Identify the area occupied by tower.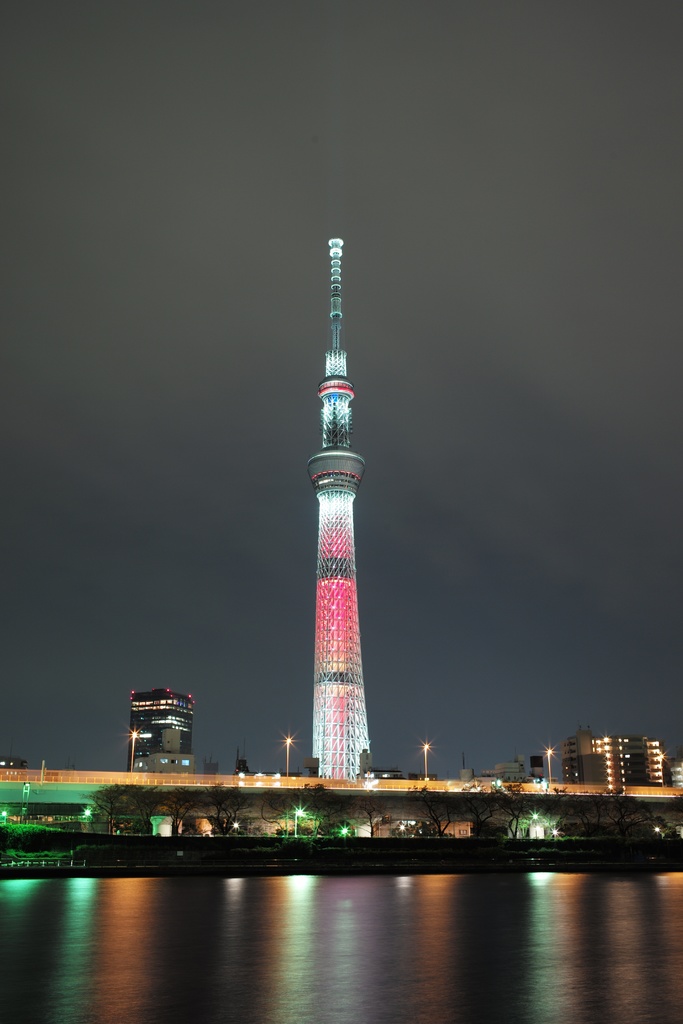
Area: left=304, top=233, right=376, bottom=785.
